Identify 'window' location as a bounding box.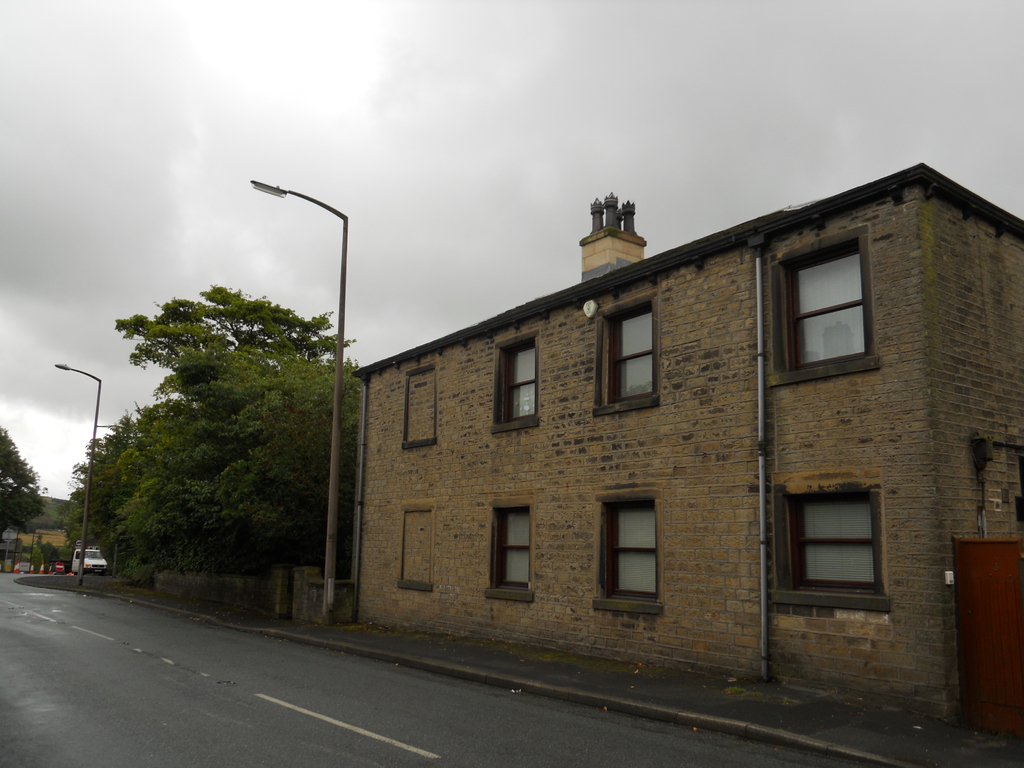
locate(491, 328, 537, 435).
